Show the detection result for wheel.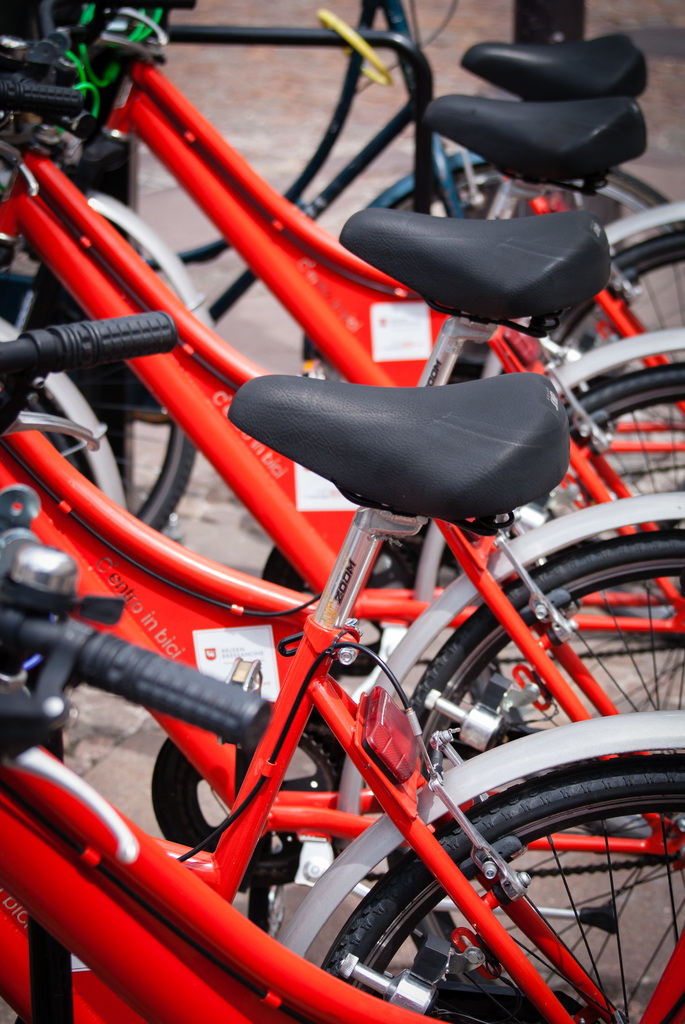
box=[317, 755, 684, 1023].
